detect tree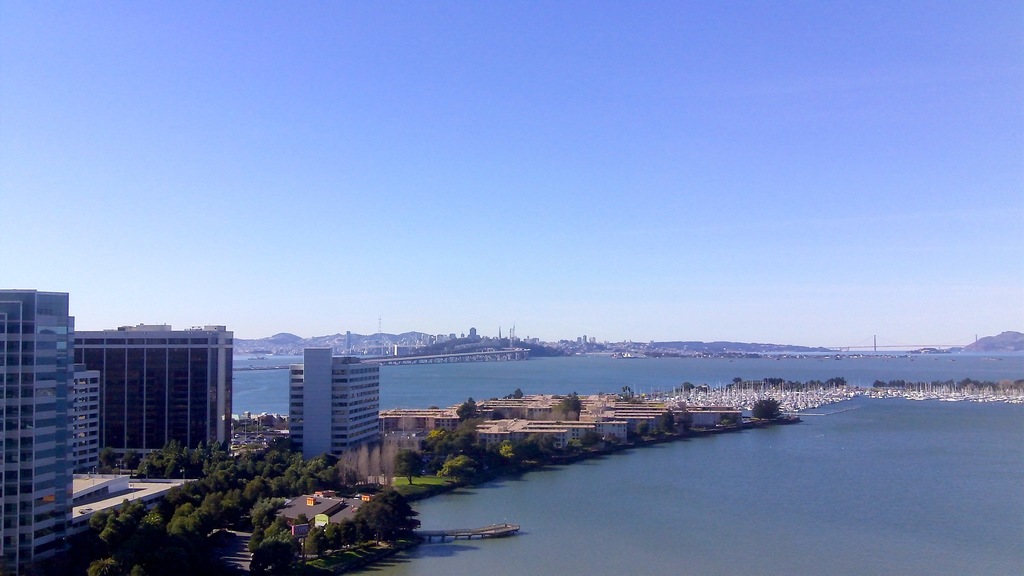
box(461, 392, 486, 420)
